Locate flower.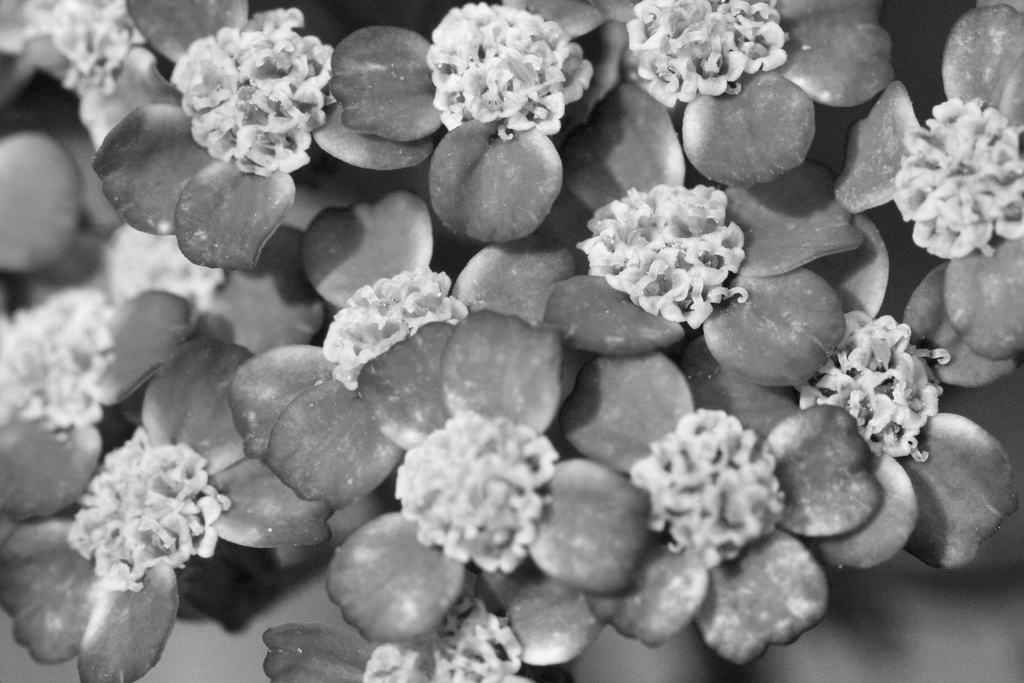
Bounding box: select_region(573, 185, 751, 329).
